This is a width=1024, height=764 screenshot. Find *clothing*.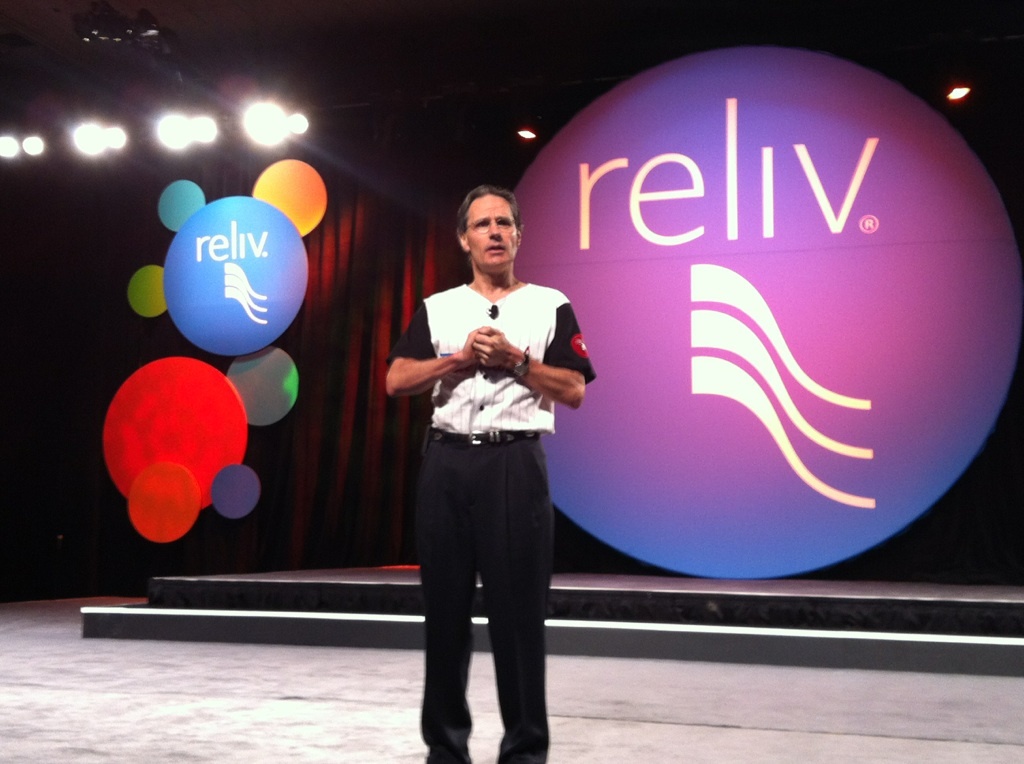
Bounding box: box=[390, 212, 583, 719].
